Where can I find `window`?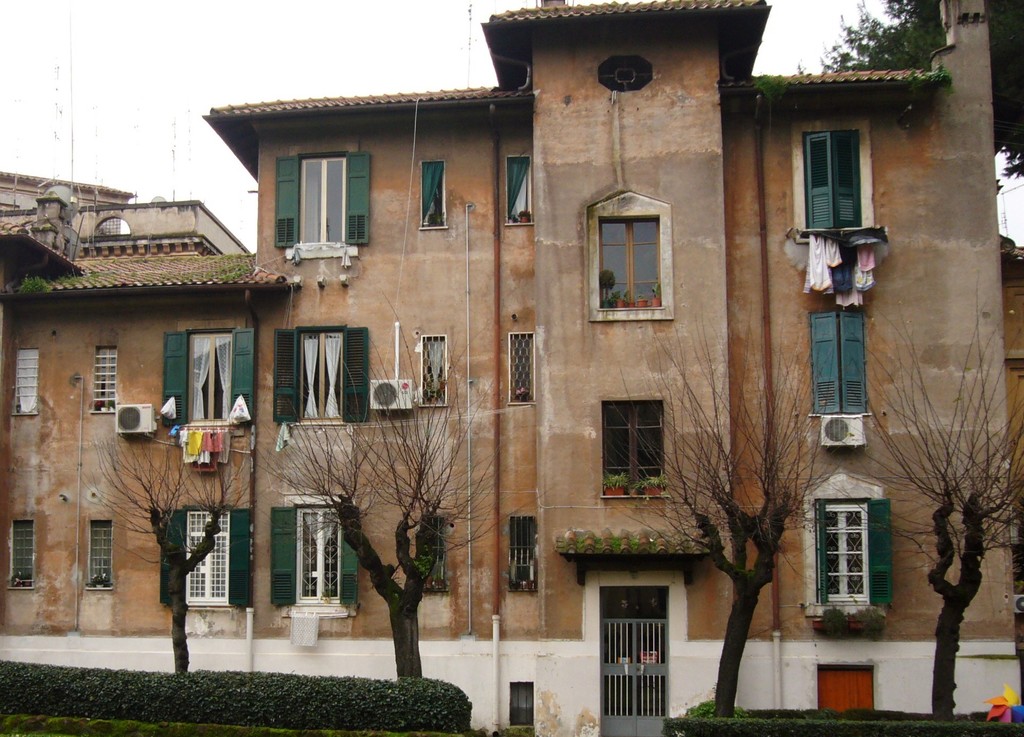
You can find it at 812,317,871,415.
